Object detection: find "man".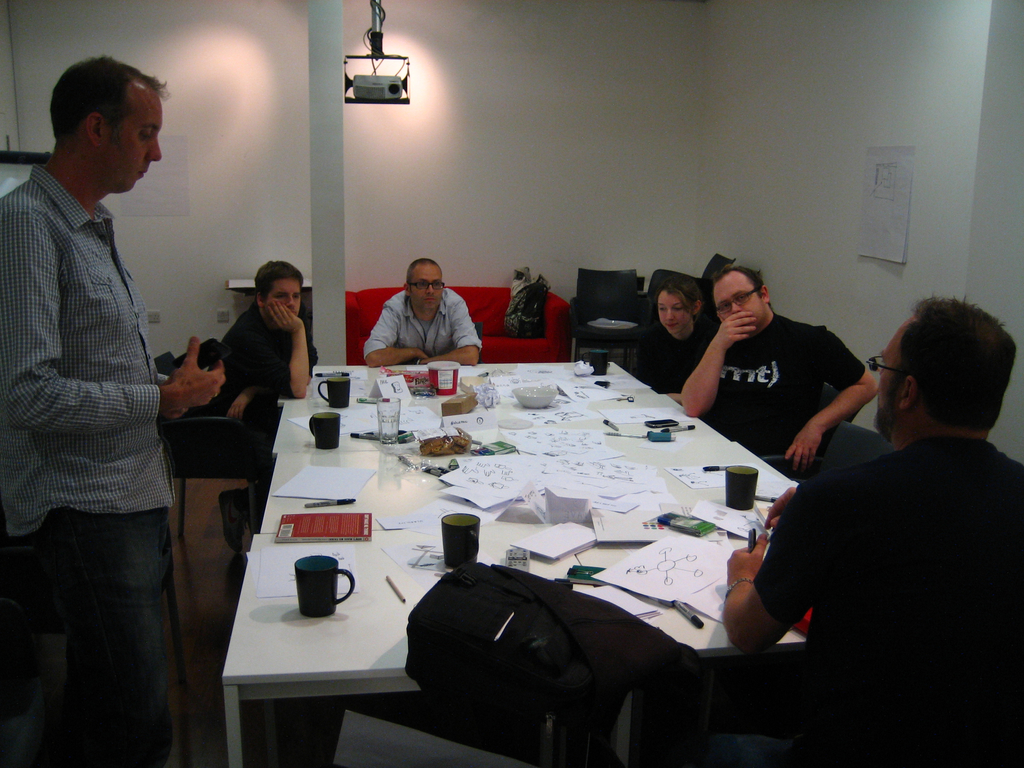
select_region(214, 254, 323, 524).
